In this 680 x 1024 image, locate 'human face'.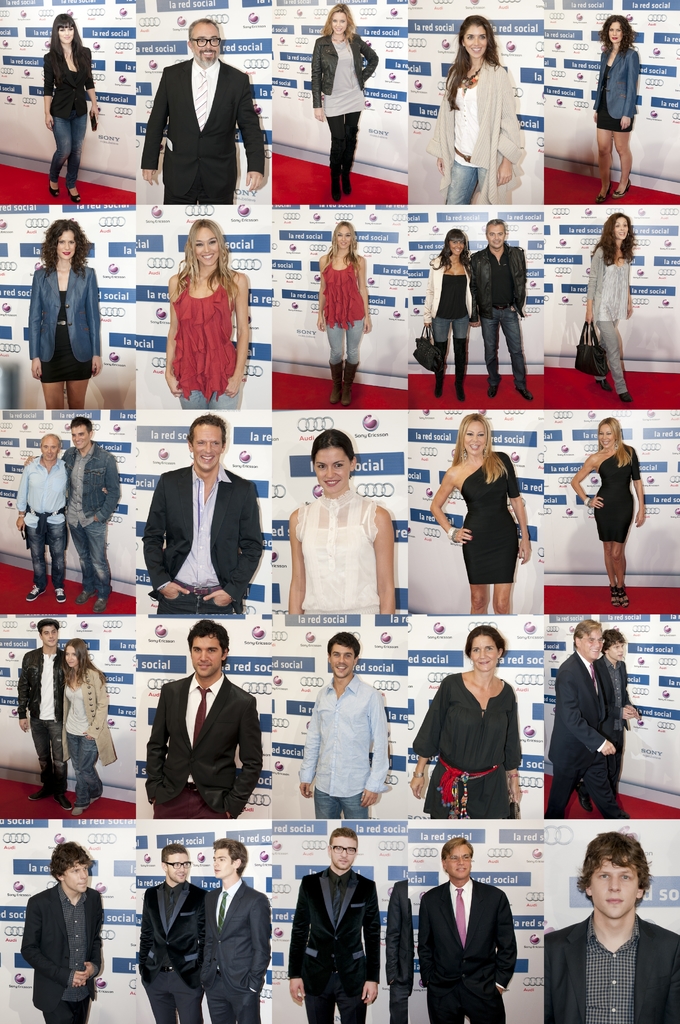
Bounding box: pyautogui.locateOnScreen(313, 449, 350, 495).
